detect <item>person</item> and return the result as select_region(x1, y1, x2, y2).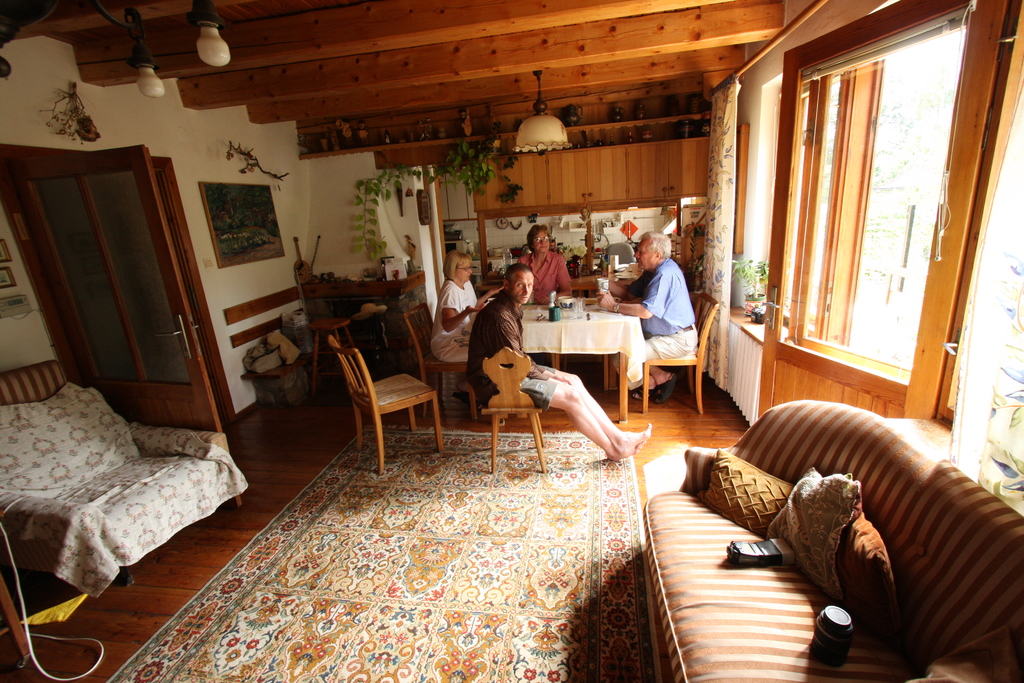
select_region(430, 248, 509, 398).
